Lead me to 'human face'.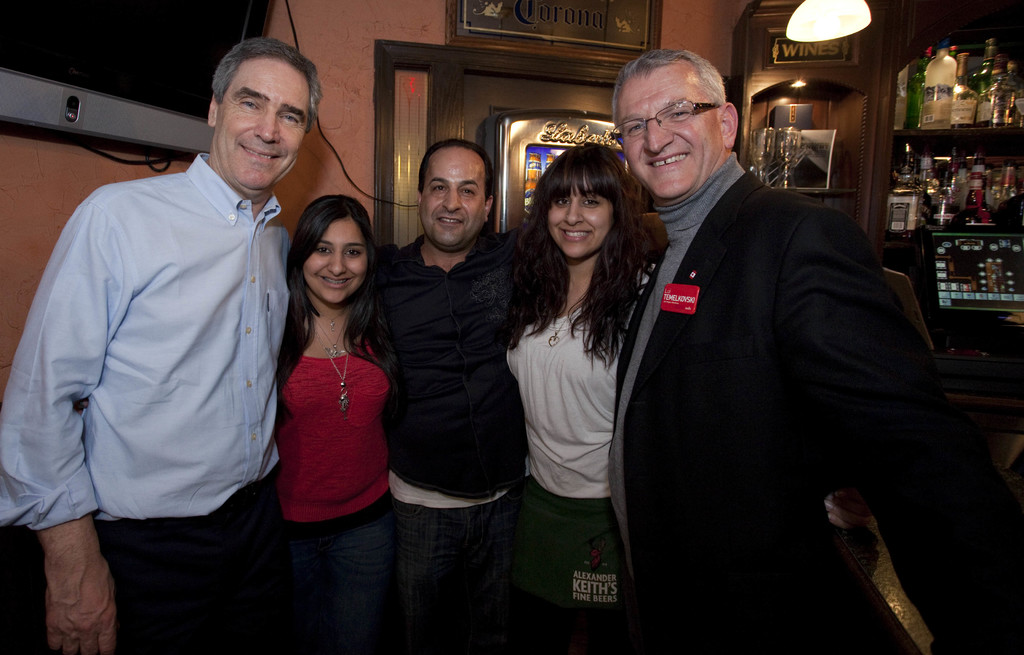
Lead to 620 60 723 197.
